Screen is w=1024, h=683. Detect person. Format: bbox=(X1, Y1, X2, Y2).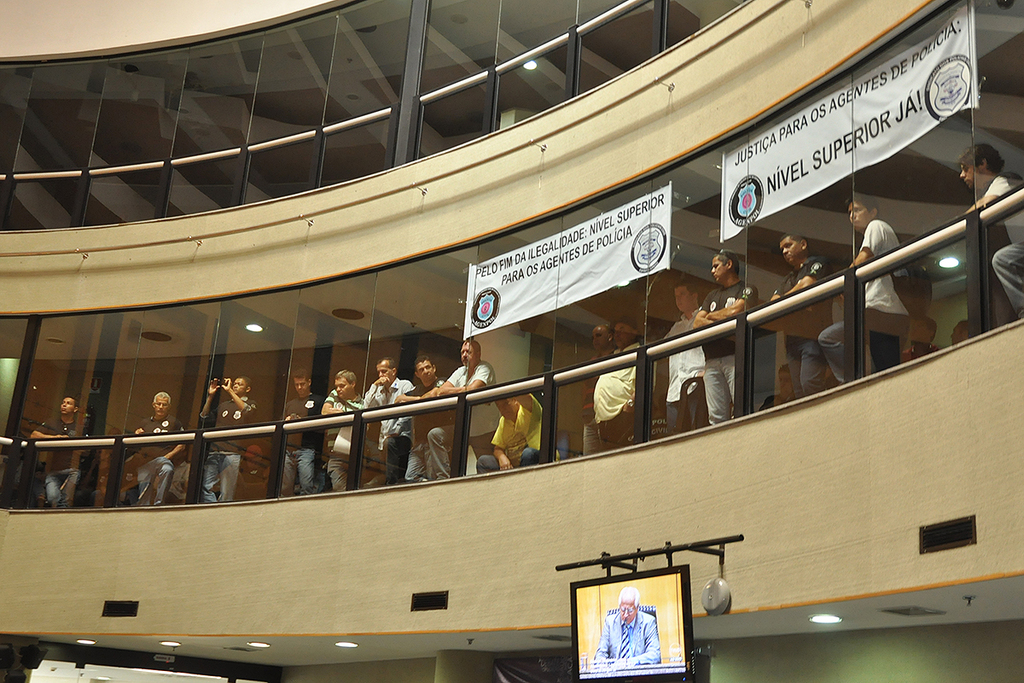
bbox=(324, 373, 361, 495).
